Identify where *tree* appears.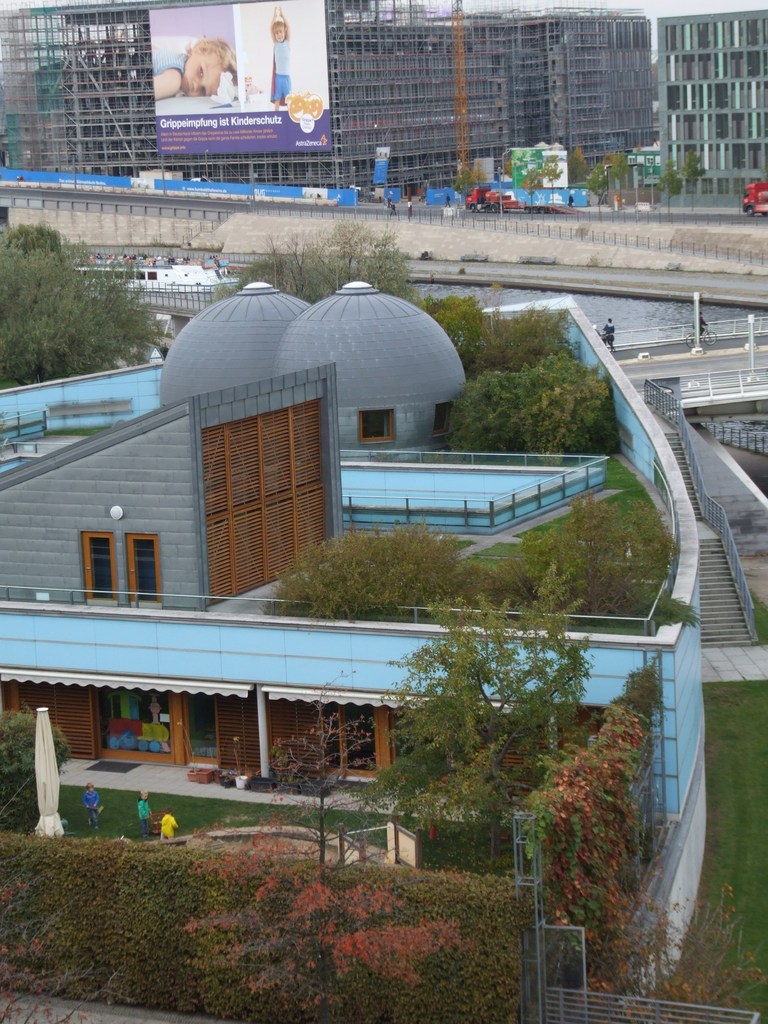
Appears at [269, 511, 484, 627].
